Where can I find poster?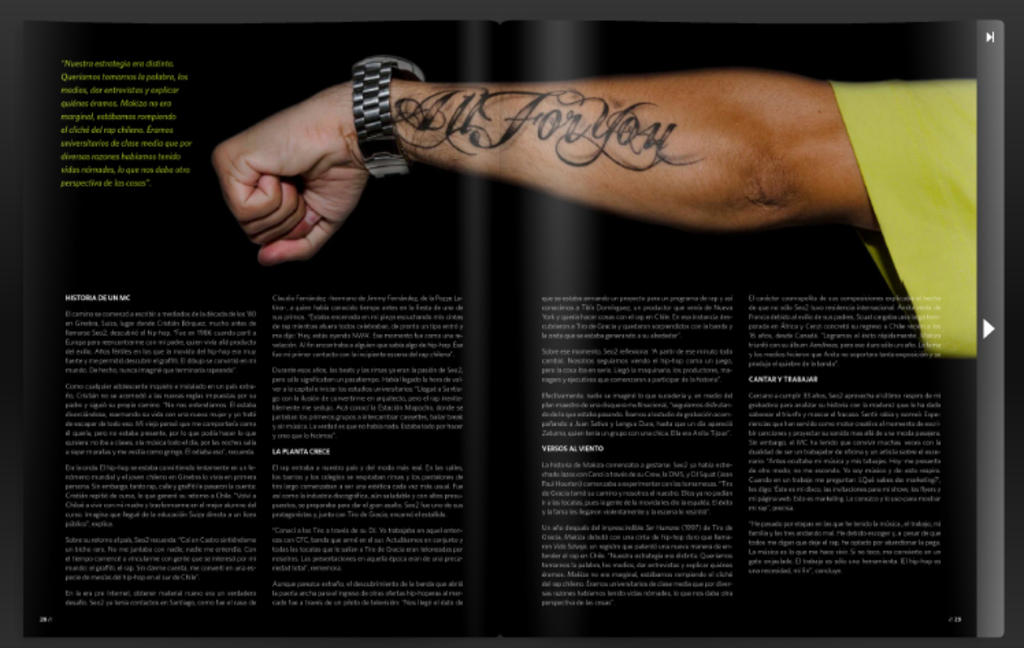
You can find it at [0, 0, 1023, 647].
